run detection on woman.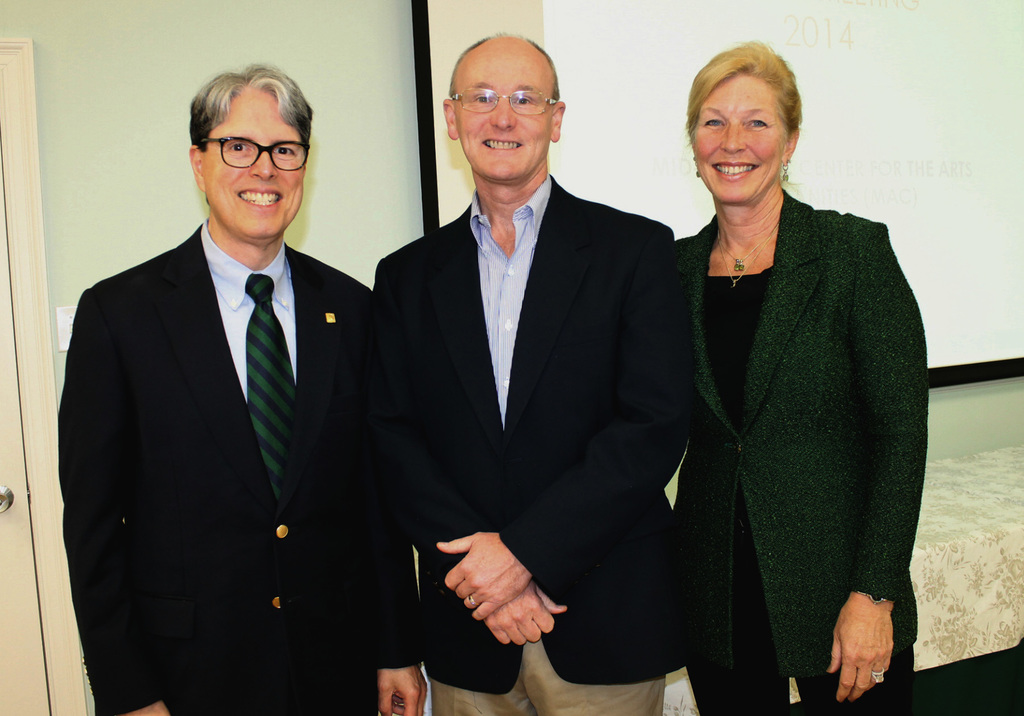
Result: 669 36 929 715.
